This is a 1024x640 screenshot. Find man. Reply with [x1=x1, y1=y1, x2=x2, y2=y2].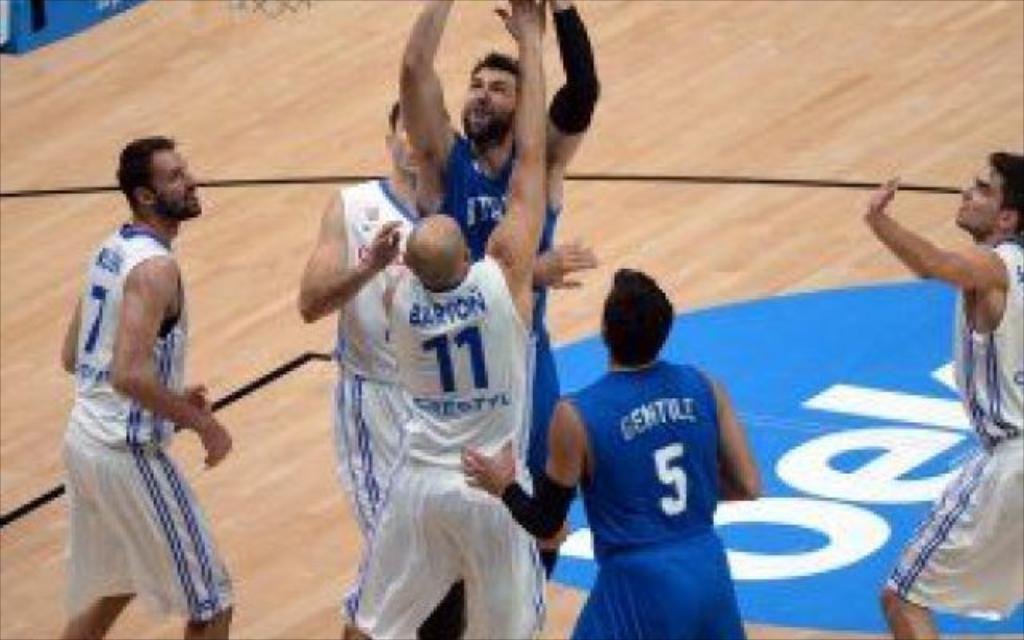
[x1=864, y1=149, x2=1022, y2=638].
